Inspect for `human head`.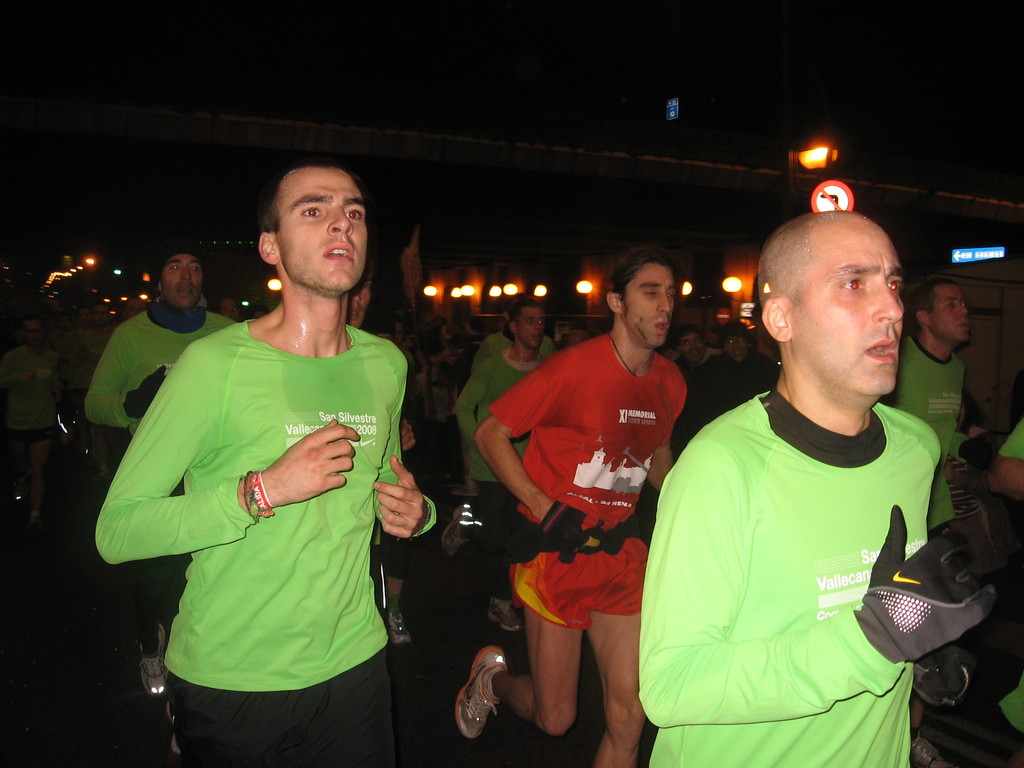
Inspection: <bbox>122, 294, 148, 323</bbox>.
